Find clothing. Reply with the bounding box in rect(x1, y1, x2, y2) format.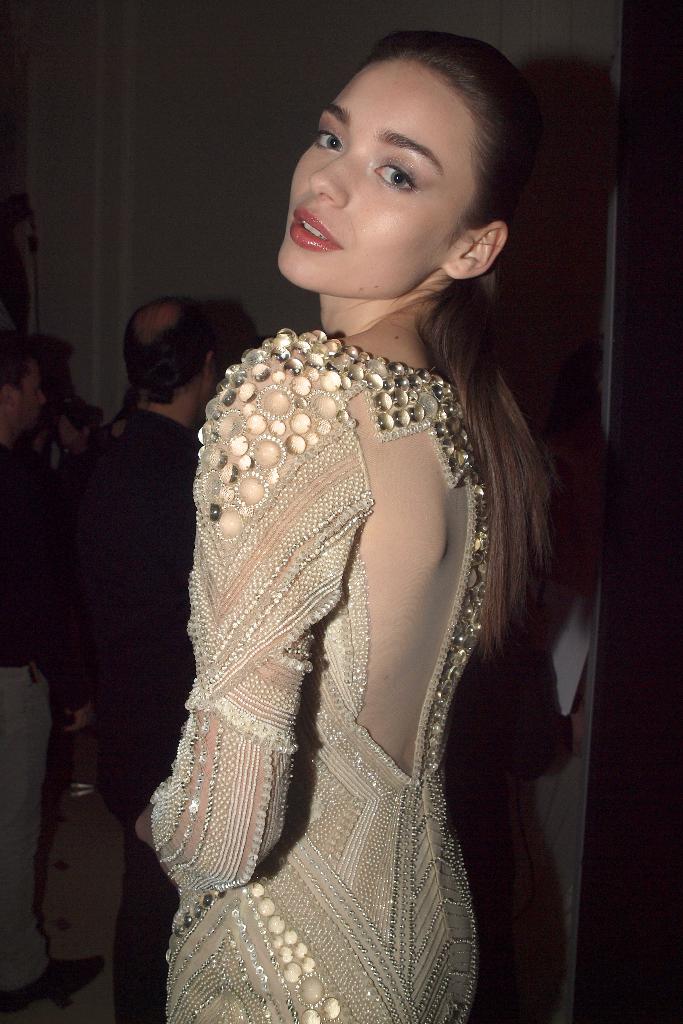
rect(151, 342, 498, 1023).
